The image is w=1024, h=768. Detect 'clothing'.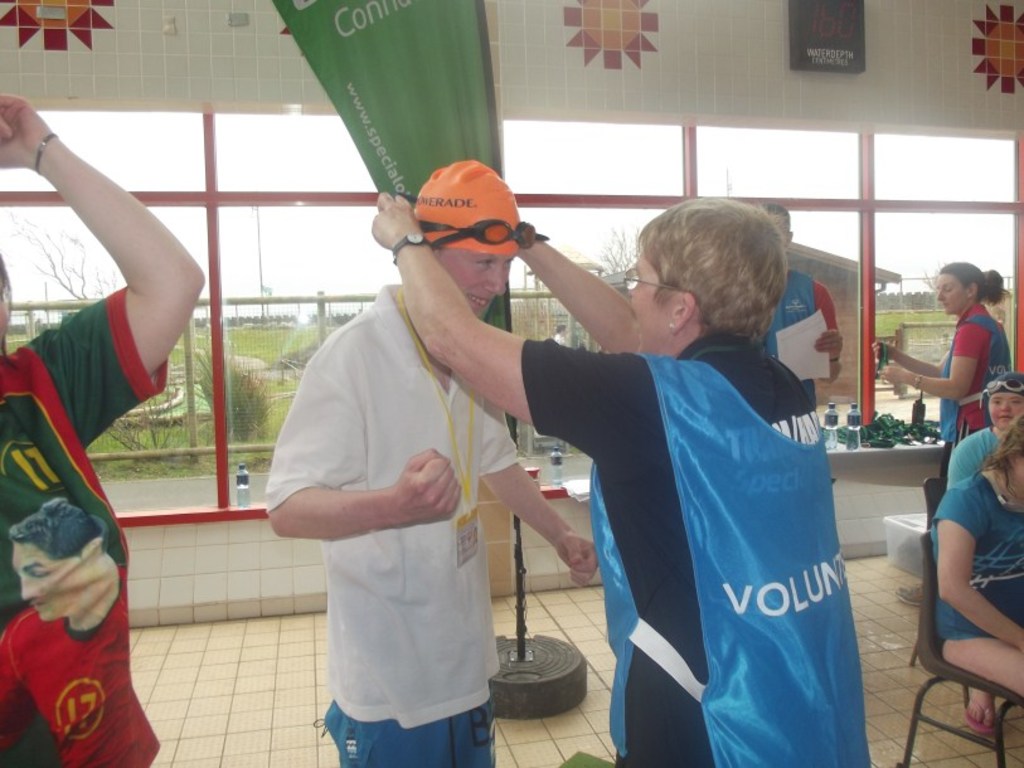
Detection: select_region(945, 428, 998, 490).
